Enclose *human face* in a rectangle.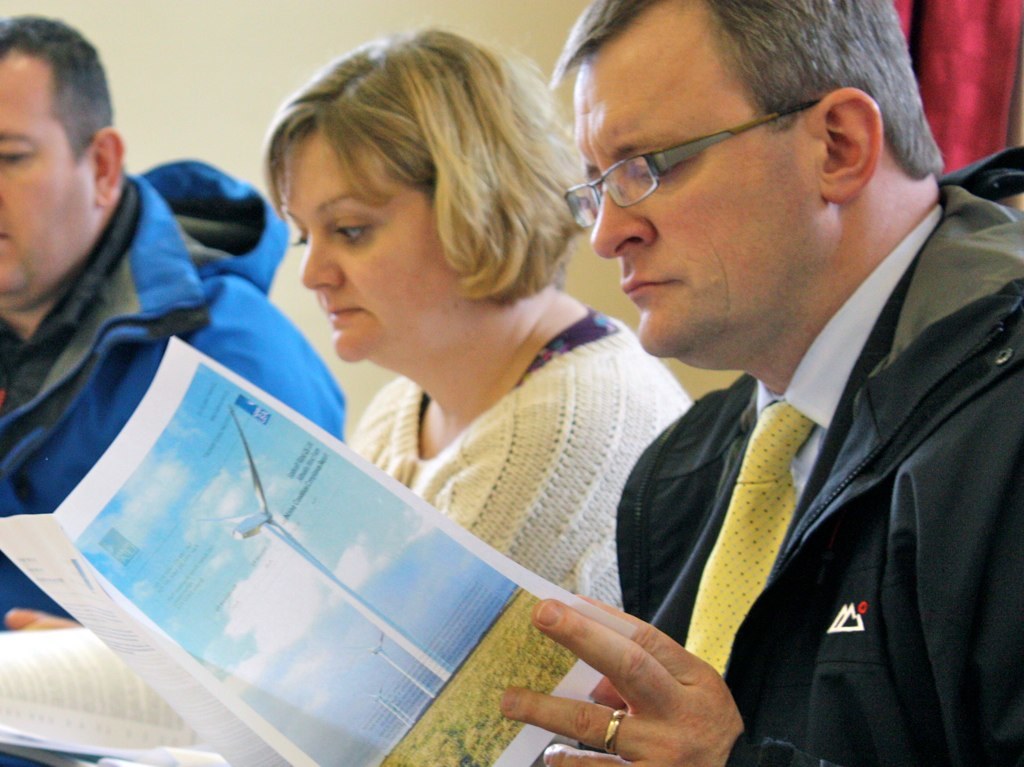
box=[282, 125, 426, 363].
